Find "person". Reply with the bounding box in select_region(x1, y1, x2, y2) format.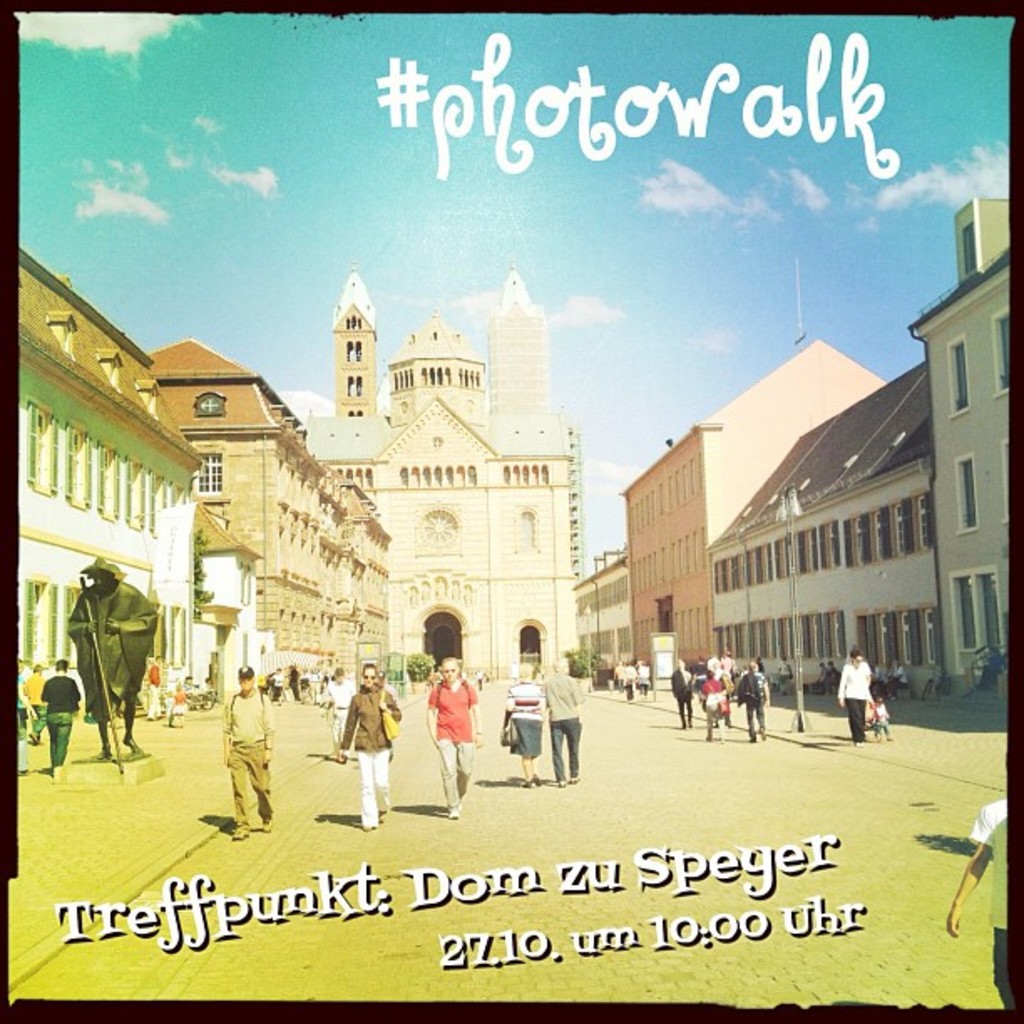
select_region(326, 663, 356, 758).
